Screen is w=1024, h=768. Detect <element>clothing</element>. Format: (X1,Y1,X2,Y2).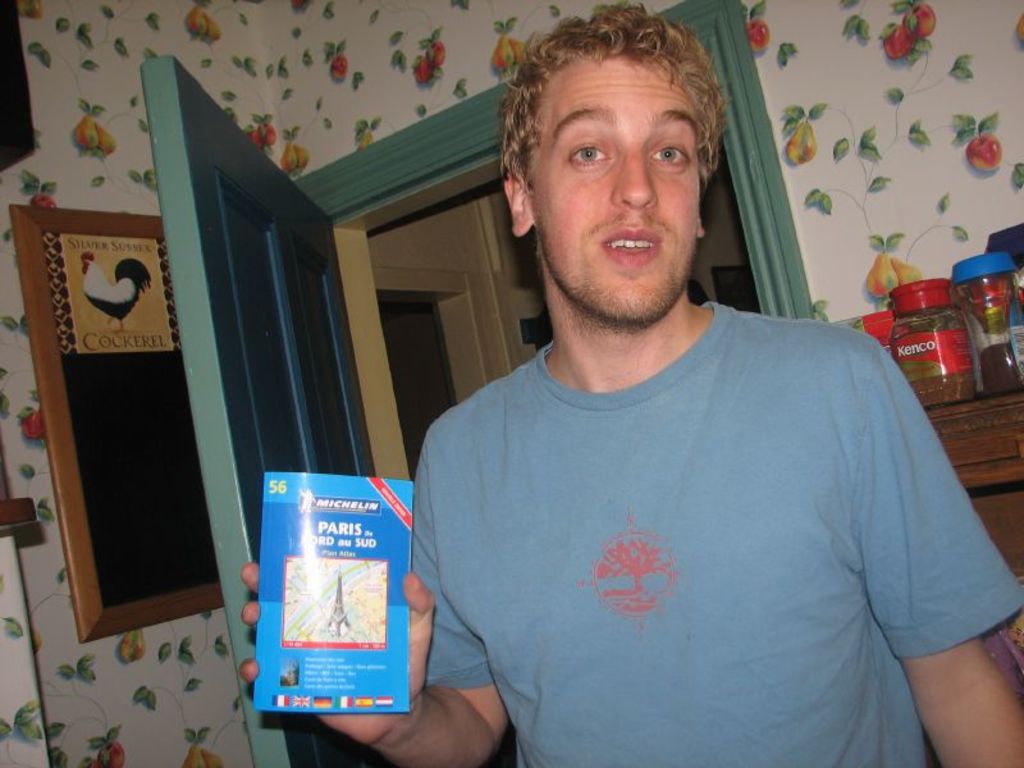
(390,276,1000,749).
